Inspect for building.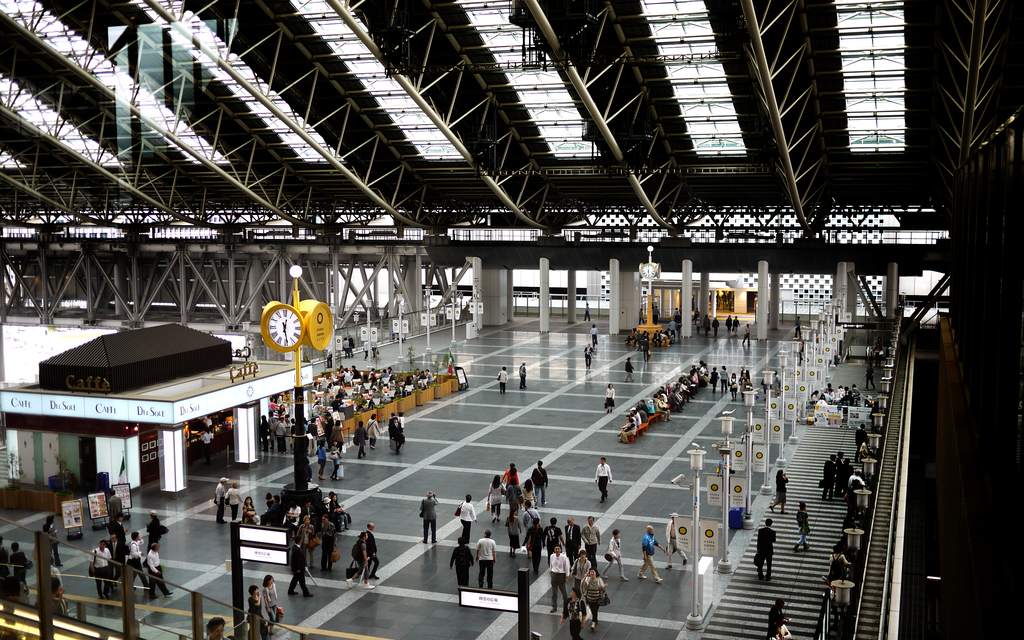
Inspection: region(0, 0, 1023, 639).
